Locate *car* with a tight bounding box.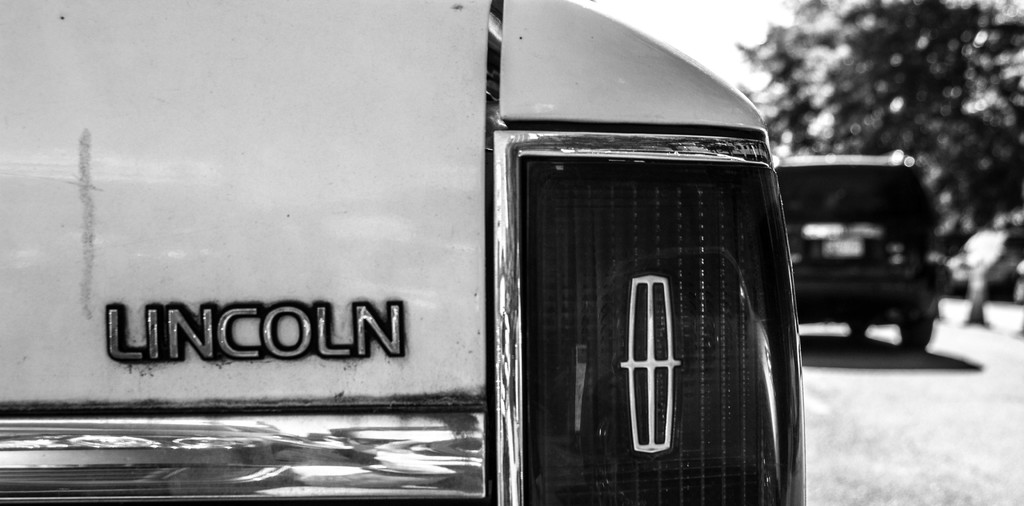
<box>774,150,955,359</box>.
